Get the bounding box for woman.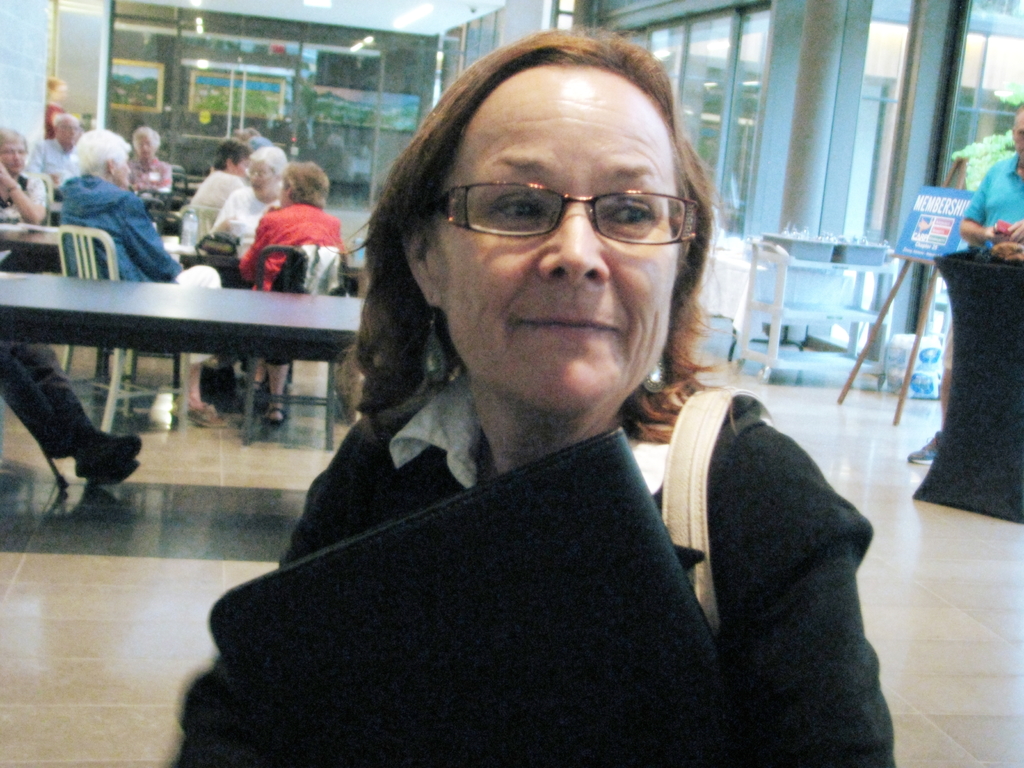
bbox(0, 126, 47, 228).
